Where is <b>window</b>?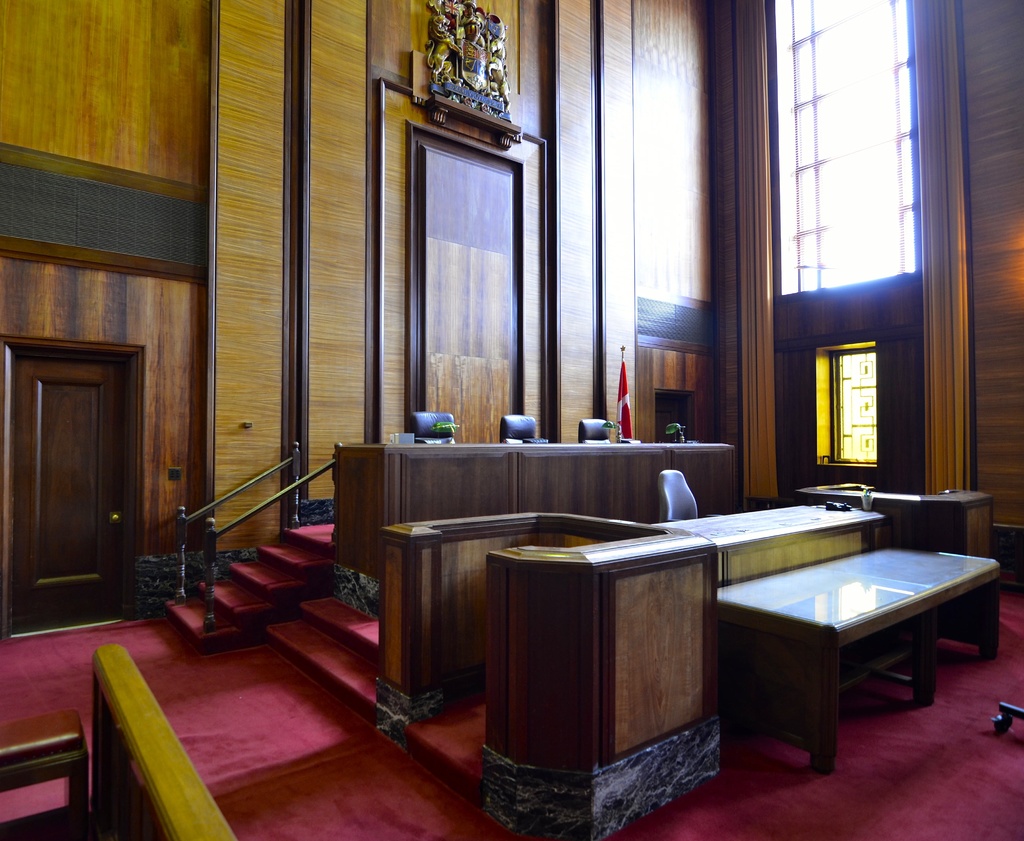
crop(774, 0, 916, 299).
